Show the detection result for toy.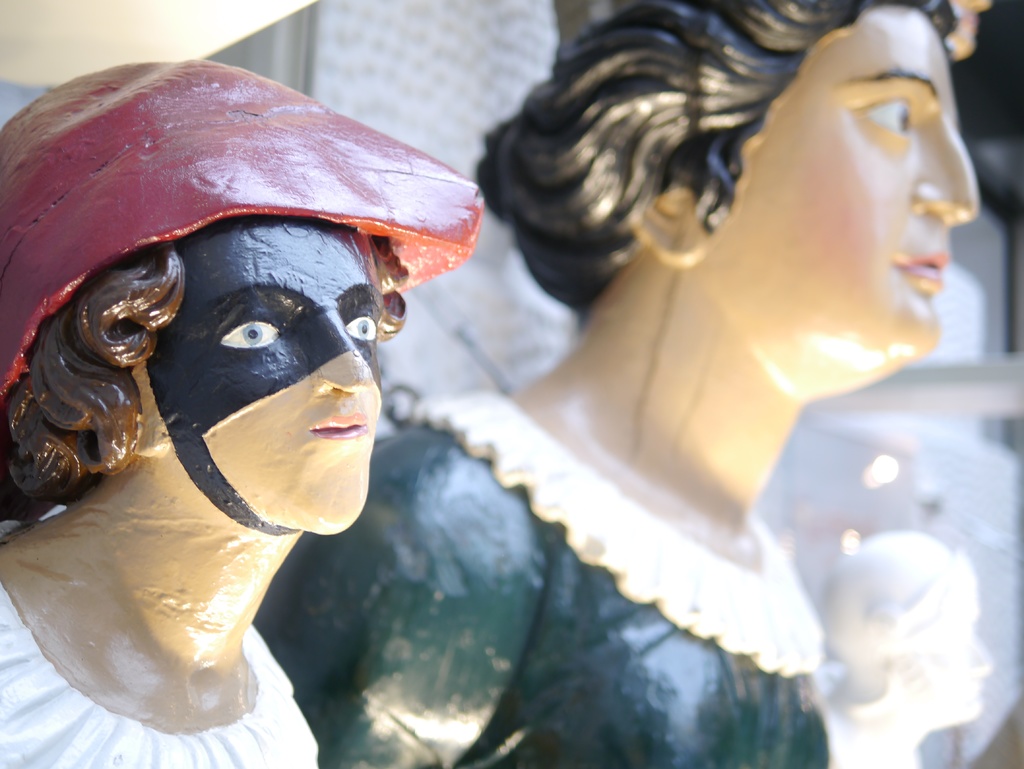
<box>255,0,999,768</box>.
